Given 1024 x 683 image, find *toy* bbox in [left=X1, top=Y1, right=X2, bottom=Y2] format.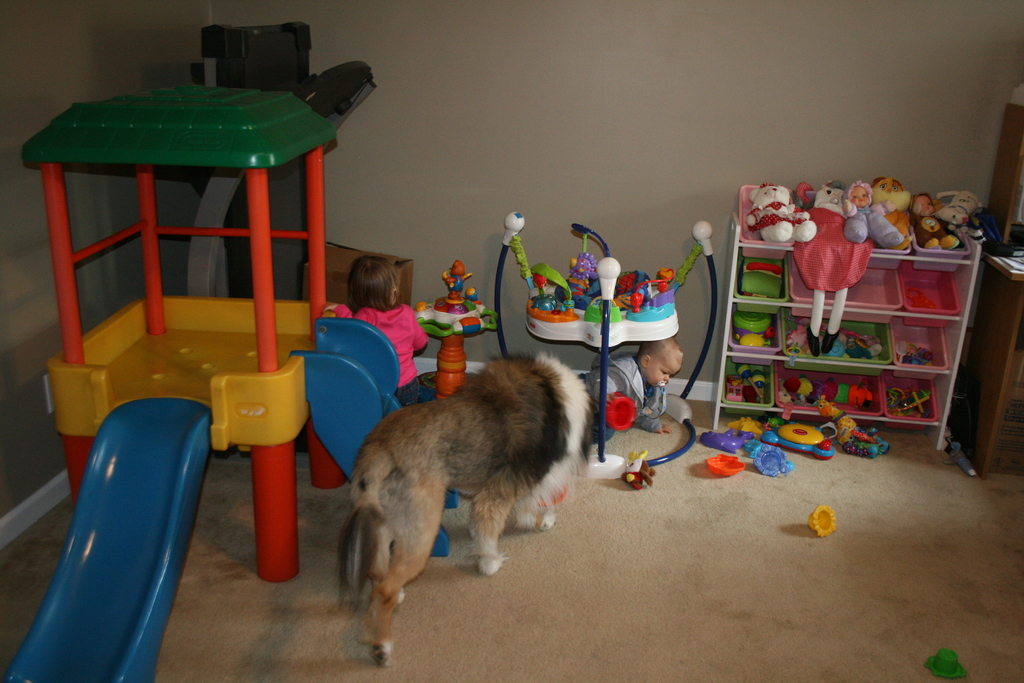
[left=906, top=288, right=935, bottom=309].
